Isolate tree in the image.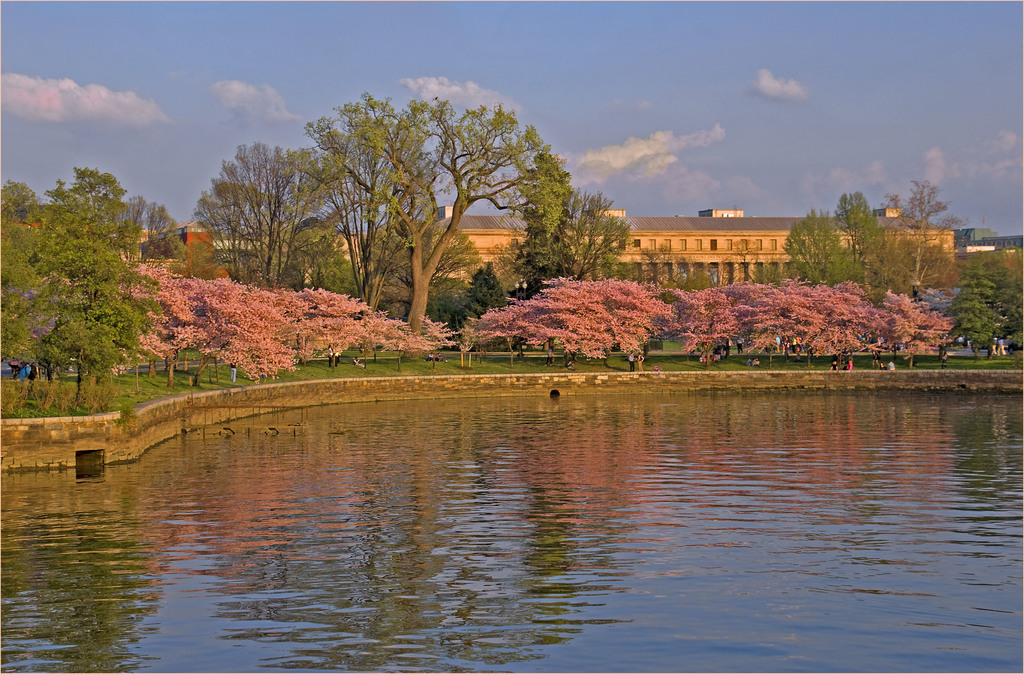
Isolated region: Rect(132, 195, 187, 268).
